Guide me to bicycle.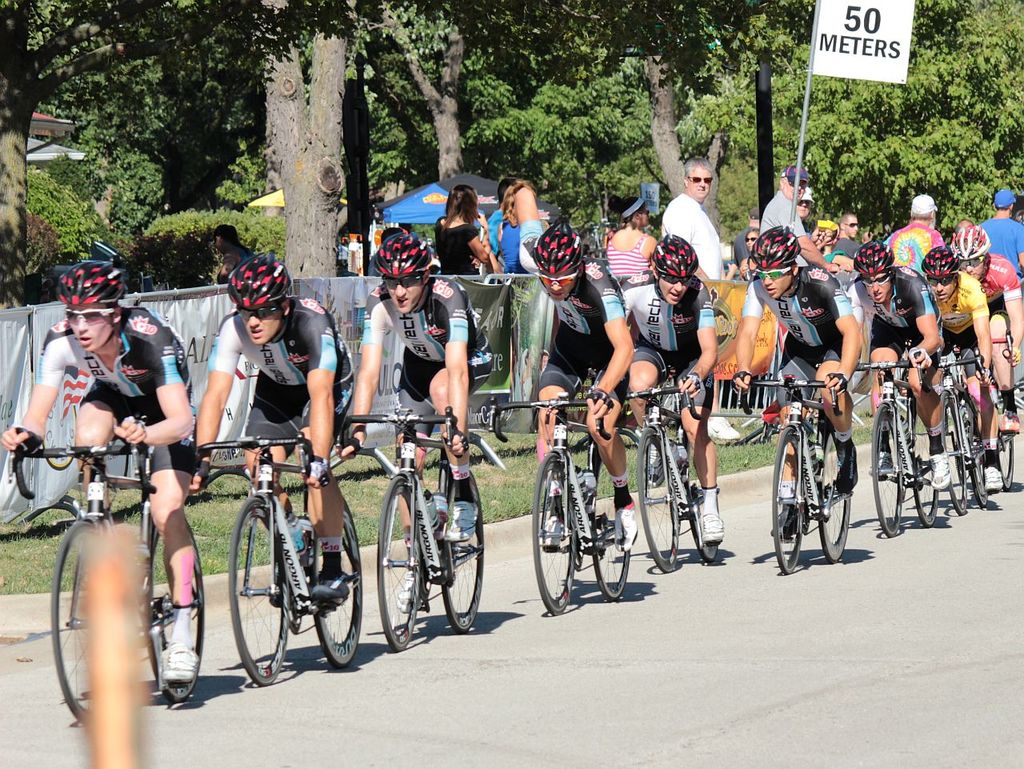
Guidance: bbox(857, 341, 938, 539).
